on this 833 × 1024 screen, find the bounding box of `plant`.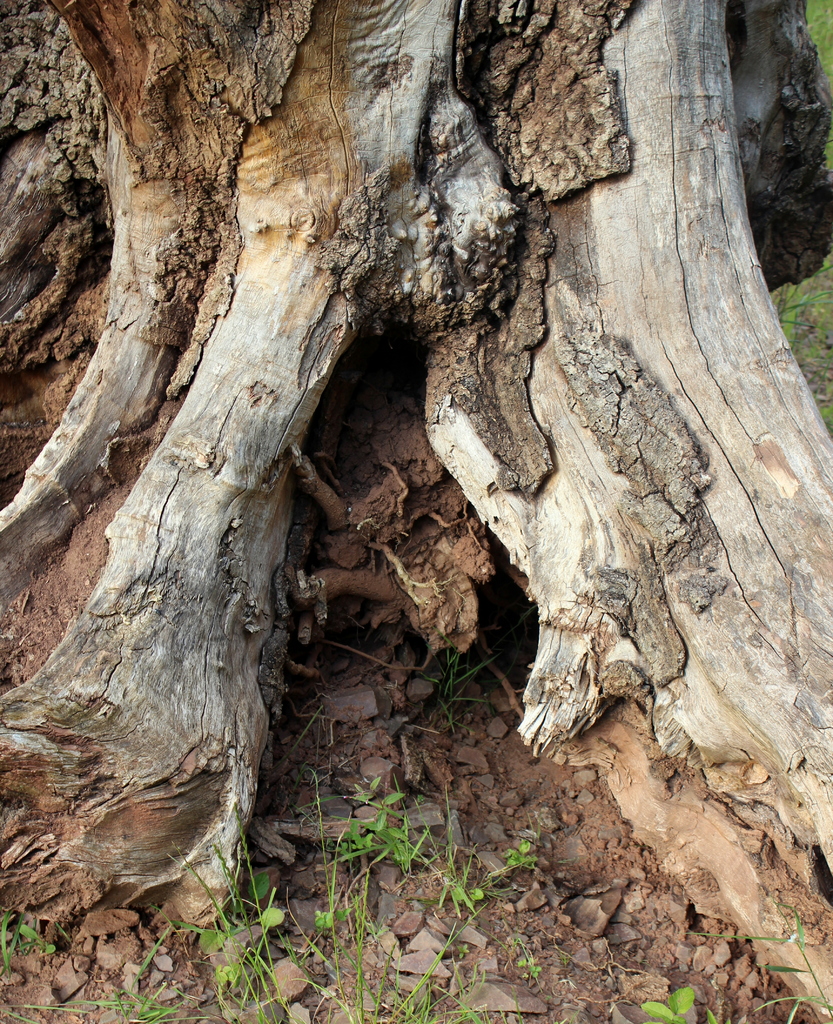
Bounding box: 522 942 542 984.
